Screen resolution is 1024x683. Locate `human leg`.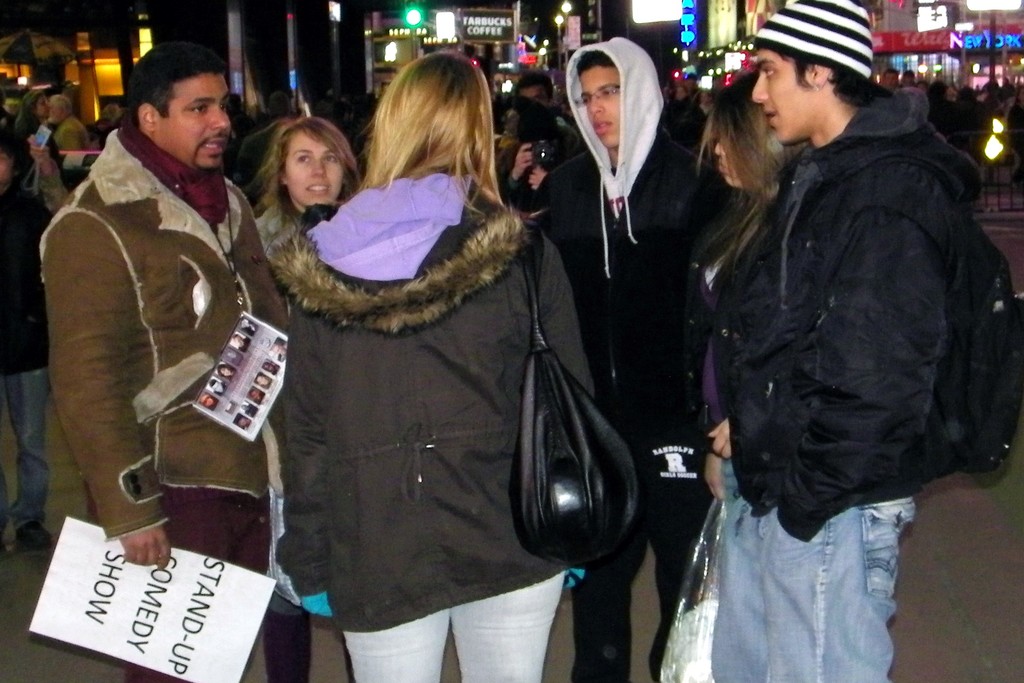
detection(654, 423, 710, 682).
